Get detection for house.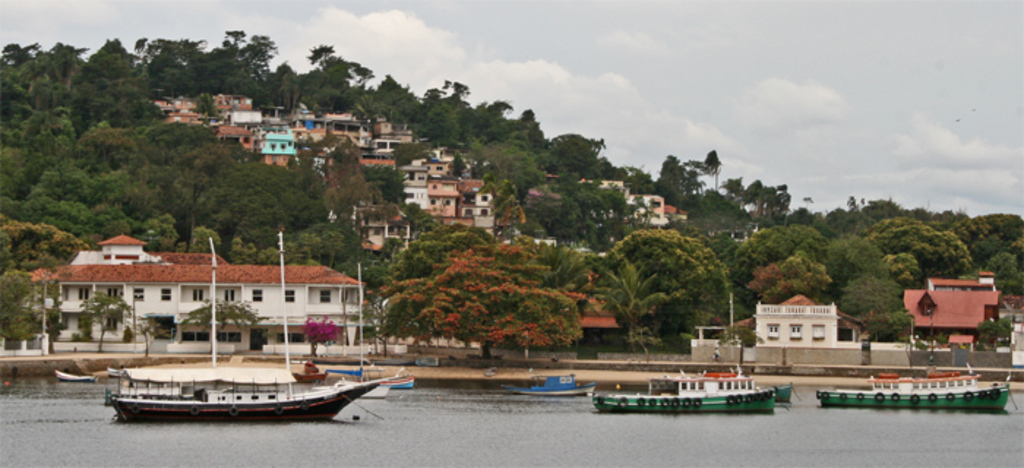
Detection: 581,171,689,225.
